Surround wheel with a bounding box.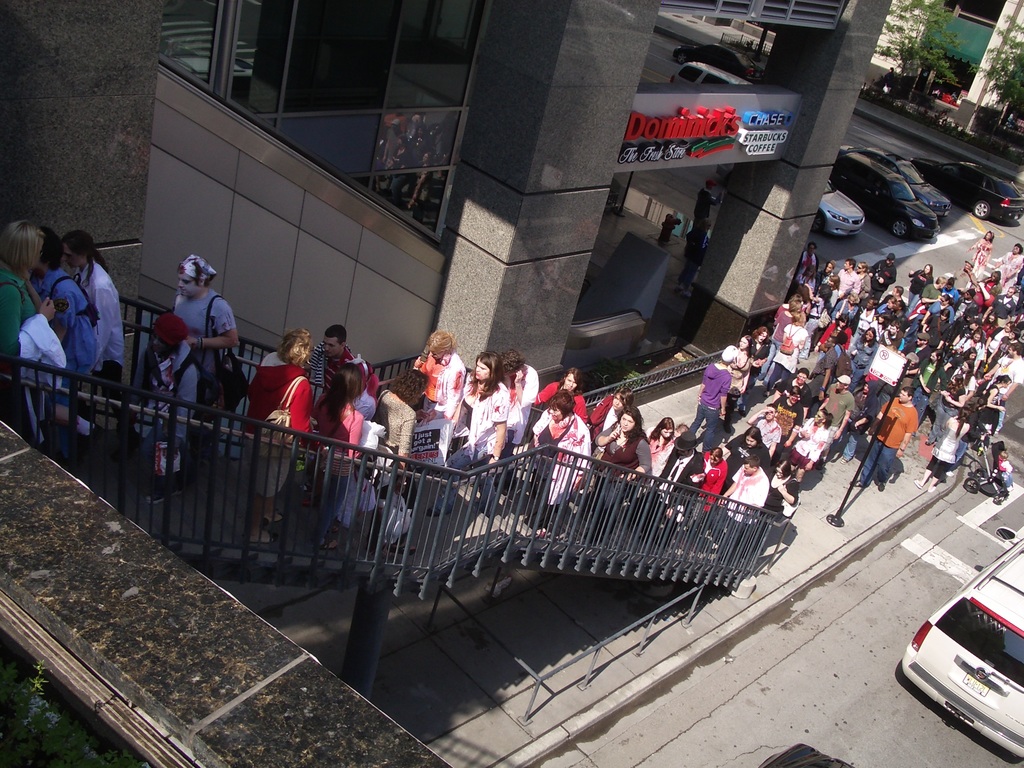
[970,200,990,220].
